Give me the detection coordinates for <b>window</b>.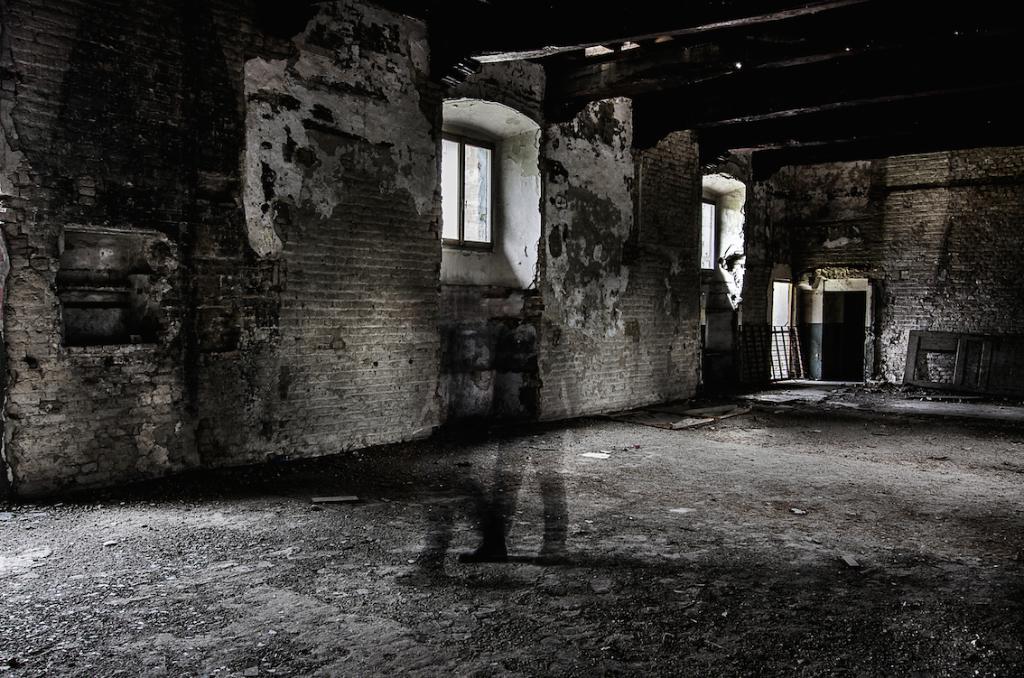
689 177 732 287.
